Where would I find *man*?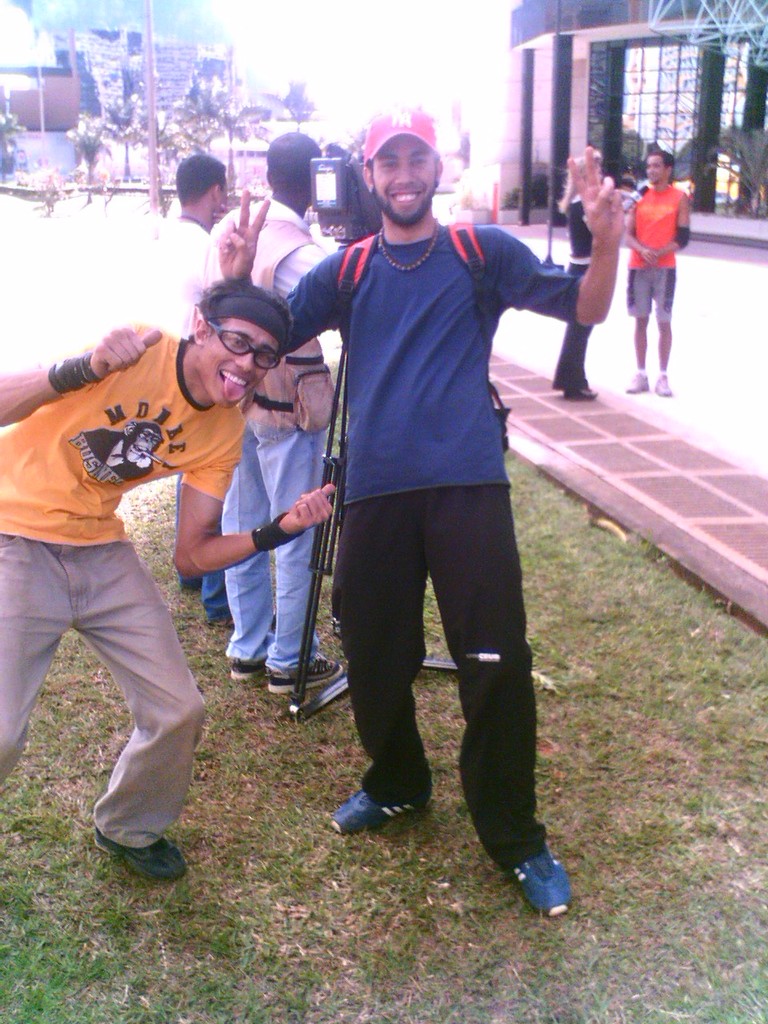
At BBox(0, 237, 275, 875).
